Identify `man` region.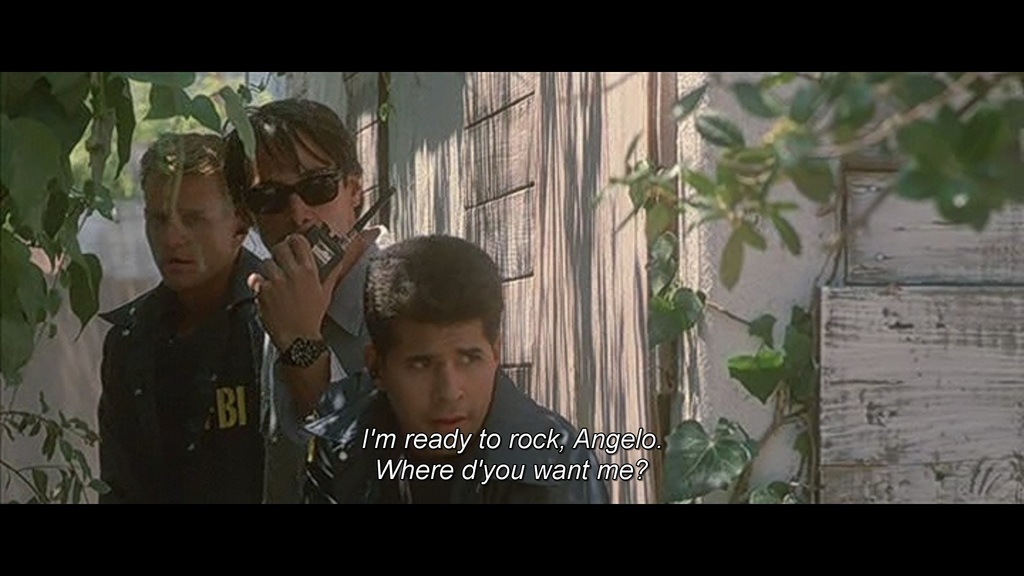
Region: box(284, 238, 595, 483).
